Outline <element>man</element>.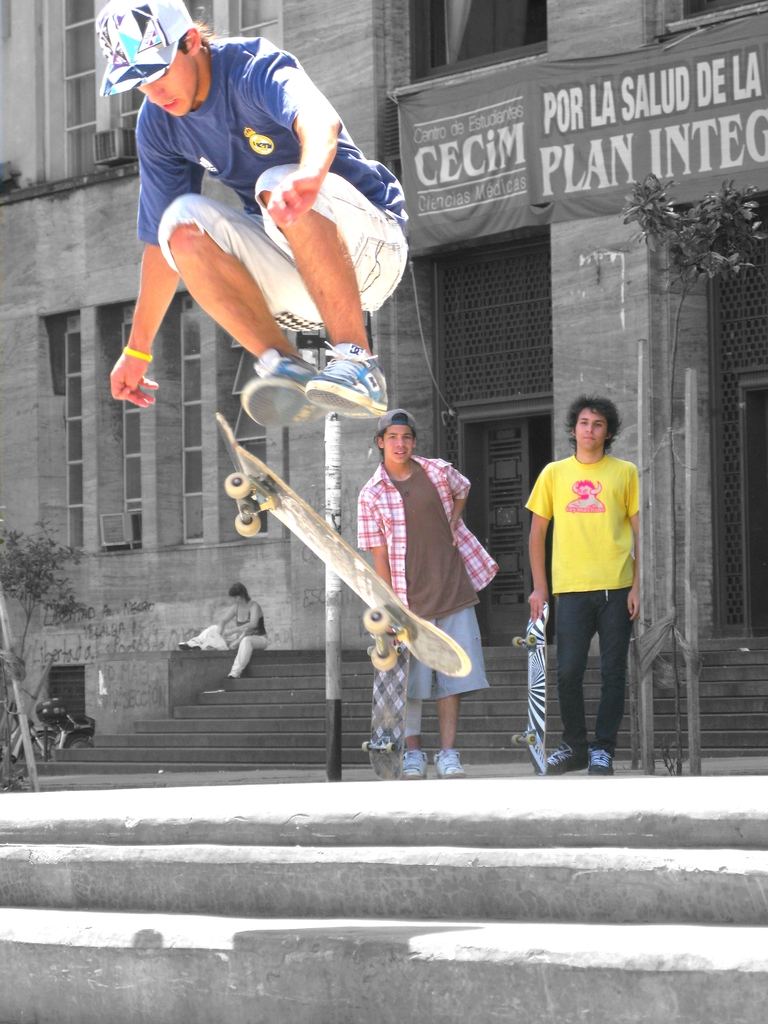
Outline: 525 394 639 774.
